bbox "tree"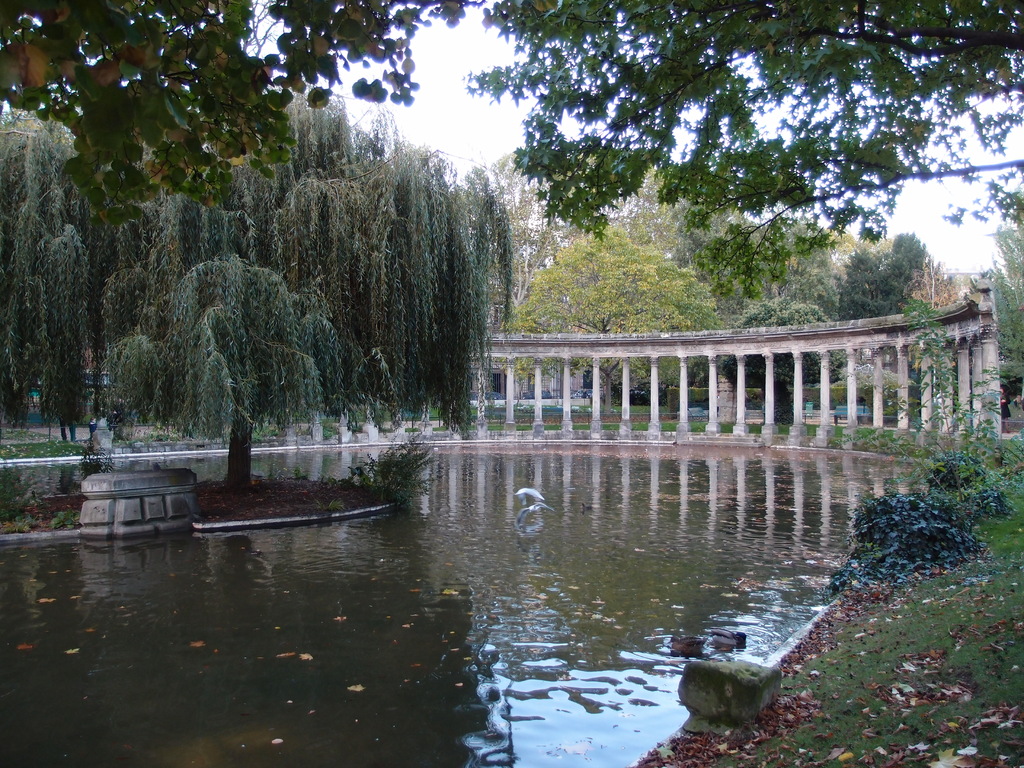
region(817, 217, 900, 283)
